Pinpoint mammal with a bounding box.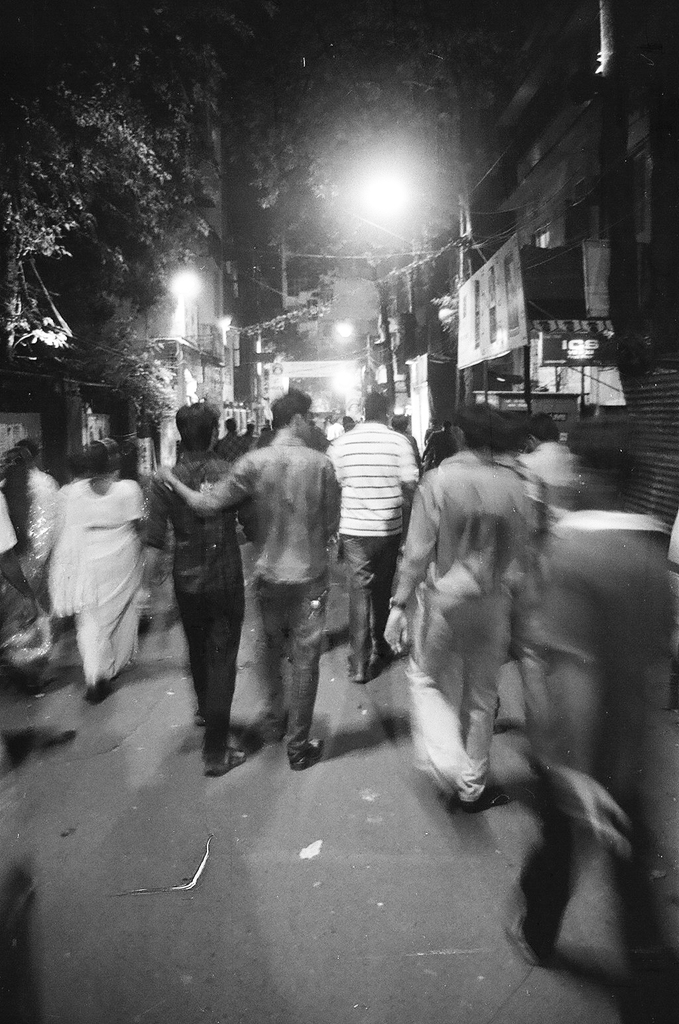
l=385, t=403, r=532, b=805.
